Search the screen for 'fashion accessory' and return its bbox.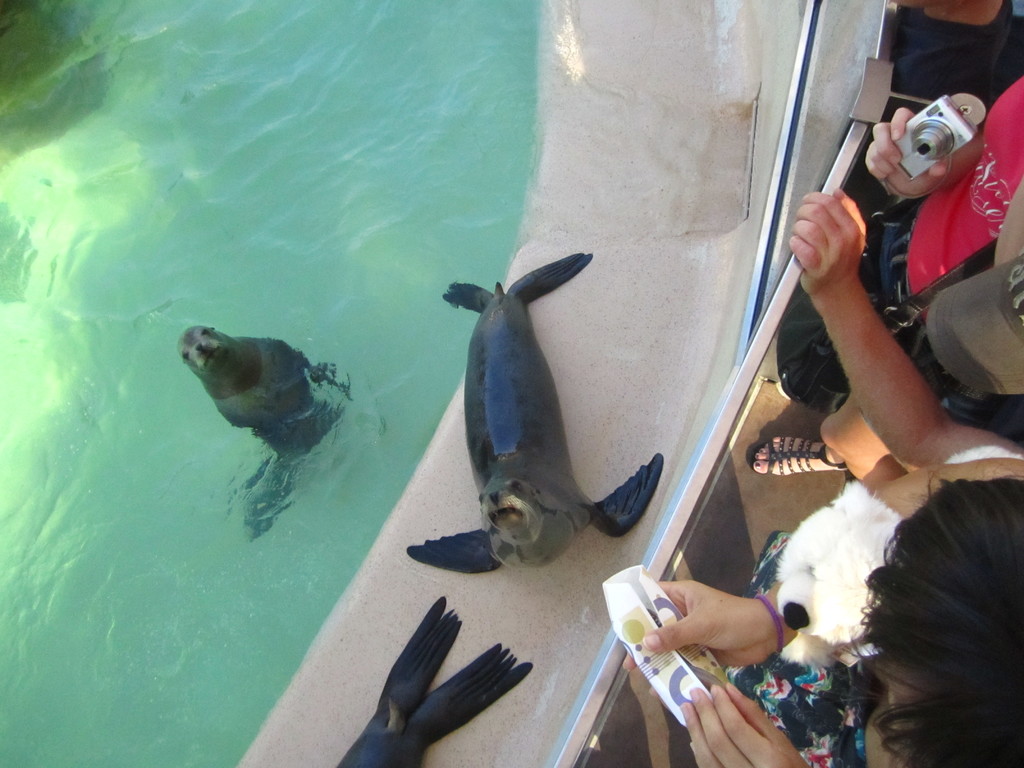
Found: box=[927, 256, 1023, 397].
